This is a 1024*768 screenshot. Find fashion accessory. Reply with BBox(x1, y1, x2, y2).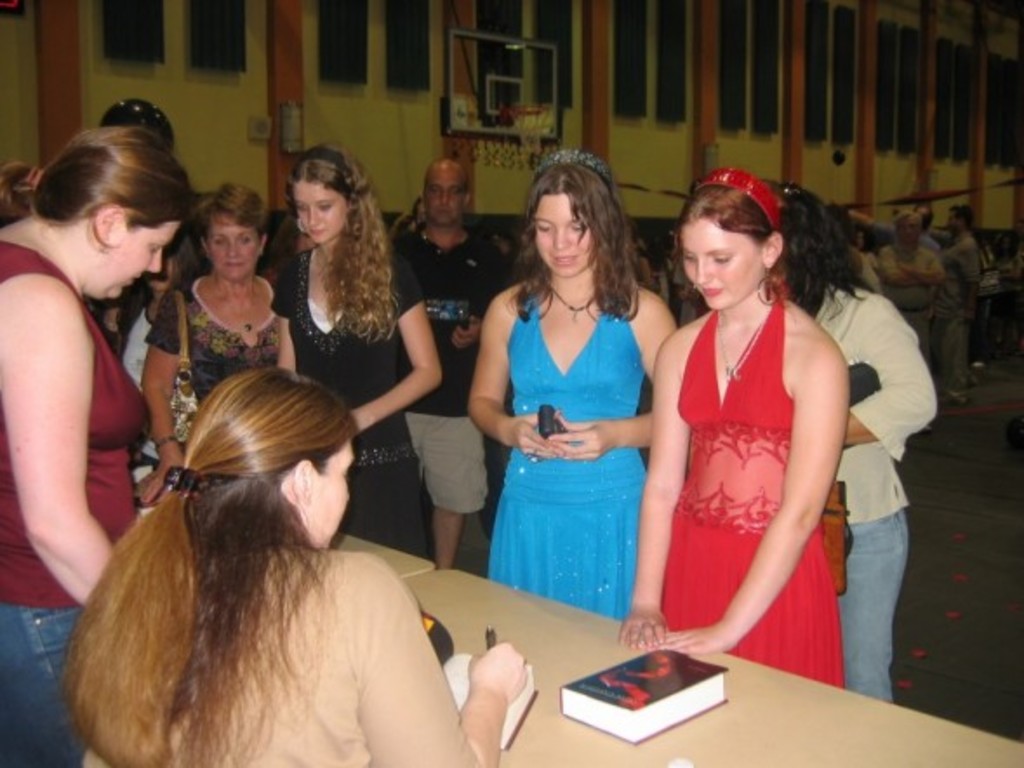
BBox(17, 162, 47, 195).
